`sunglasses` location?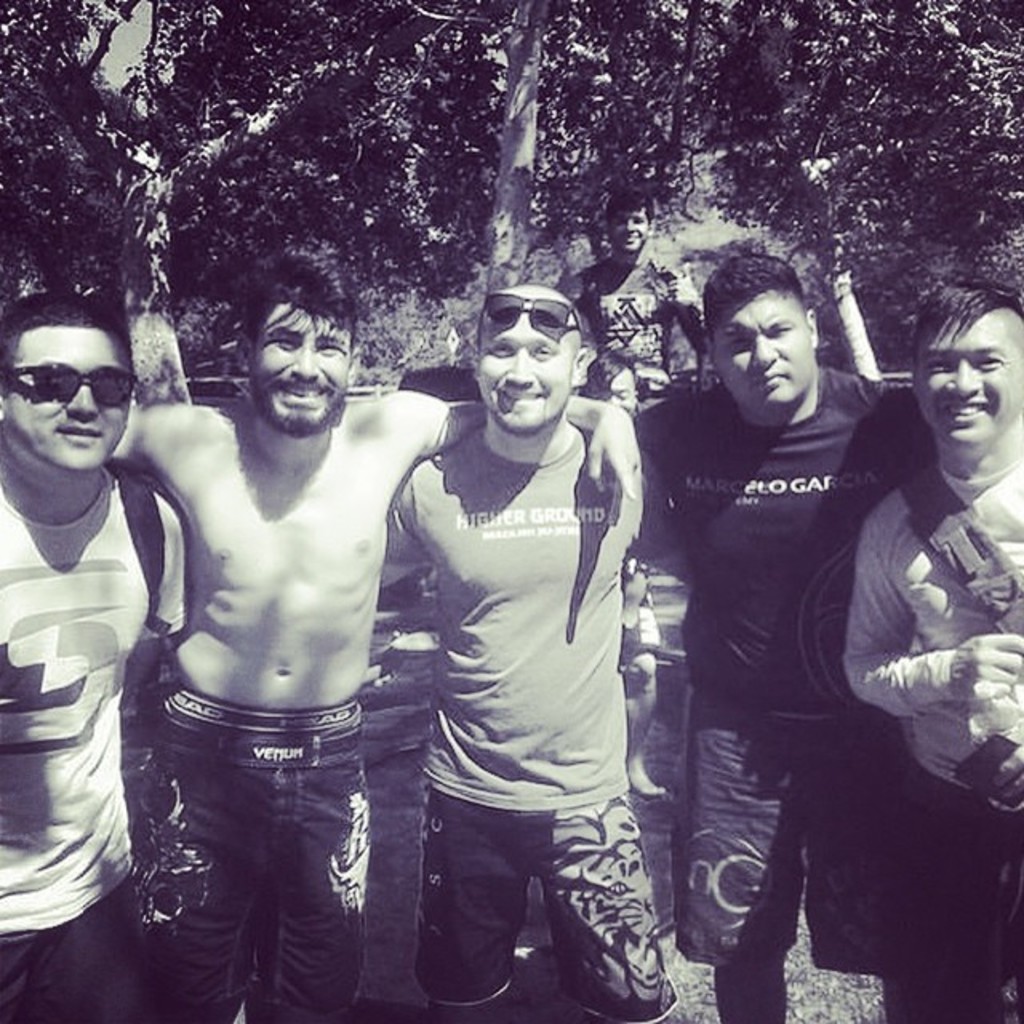
[483,294,587,338]
